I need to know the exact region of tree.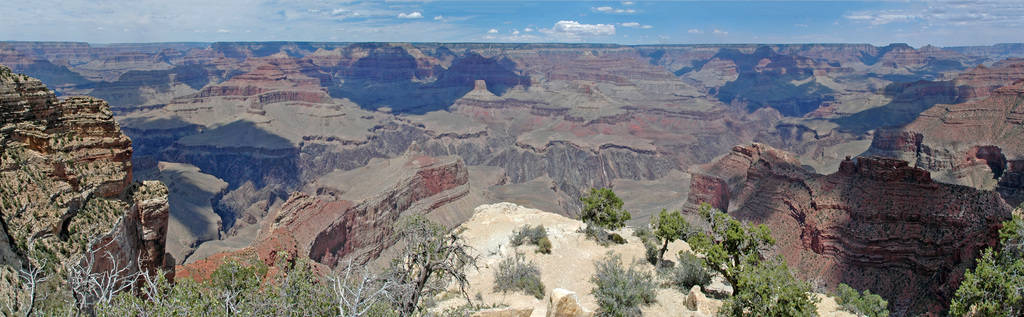
Region: Rect(687, 203, 811, 316).
